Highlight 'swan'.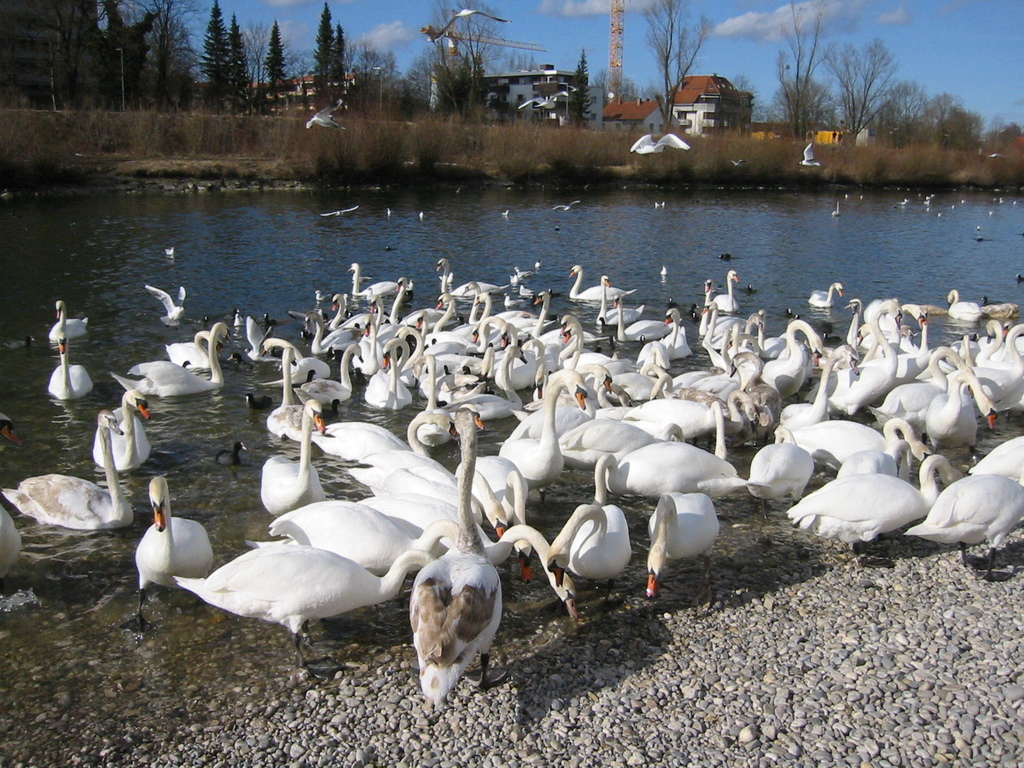
Highlighted region: (left=634, top=305, right=692, bottom=365).
